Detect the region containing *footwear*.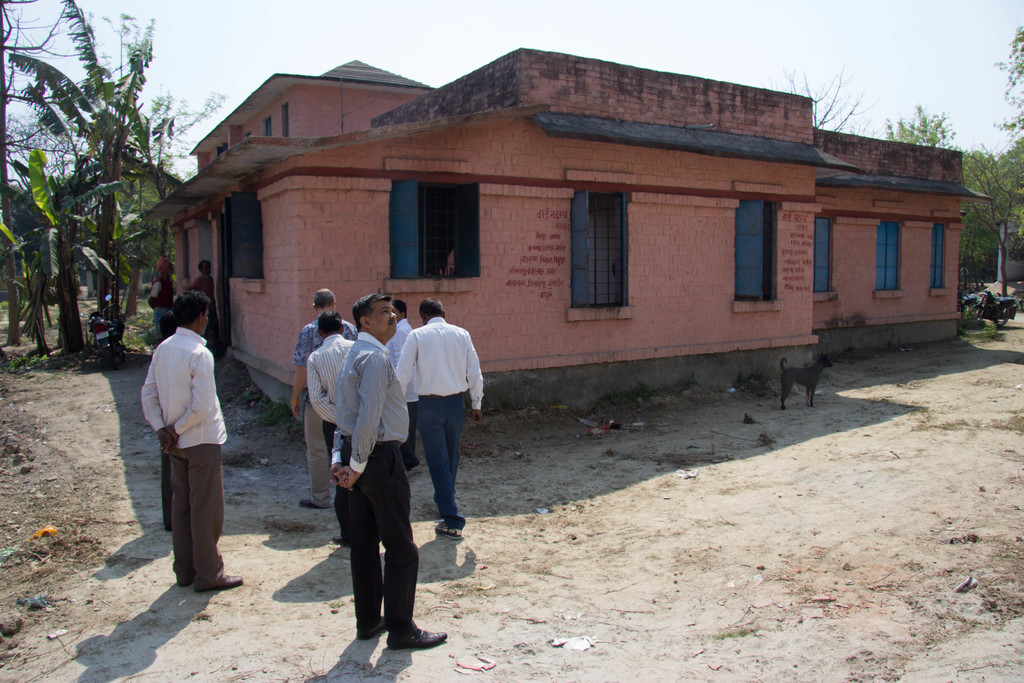
199:573:244:592.
